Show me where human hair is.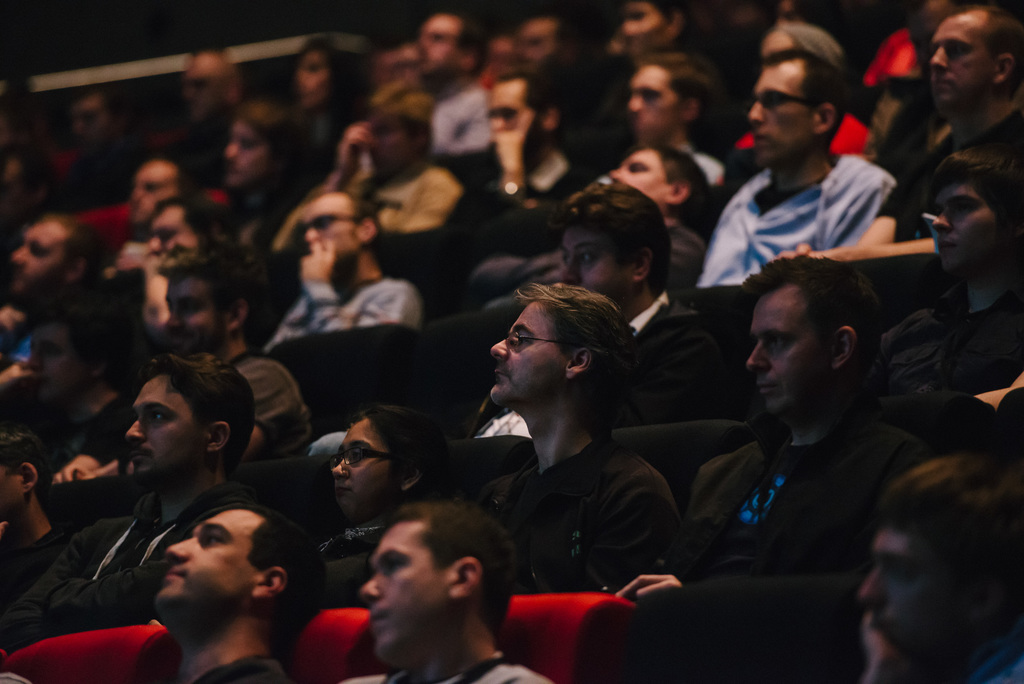
human hair is at locate(857, 435, 1014, 673).
